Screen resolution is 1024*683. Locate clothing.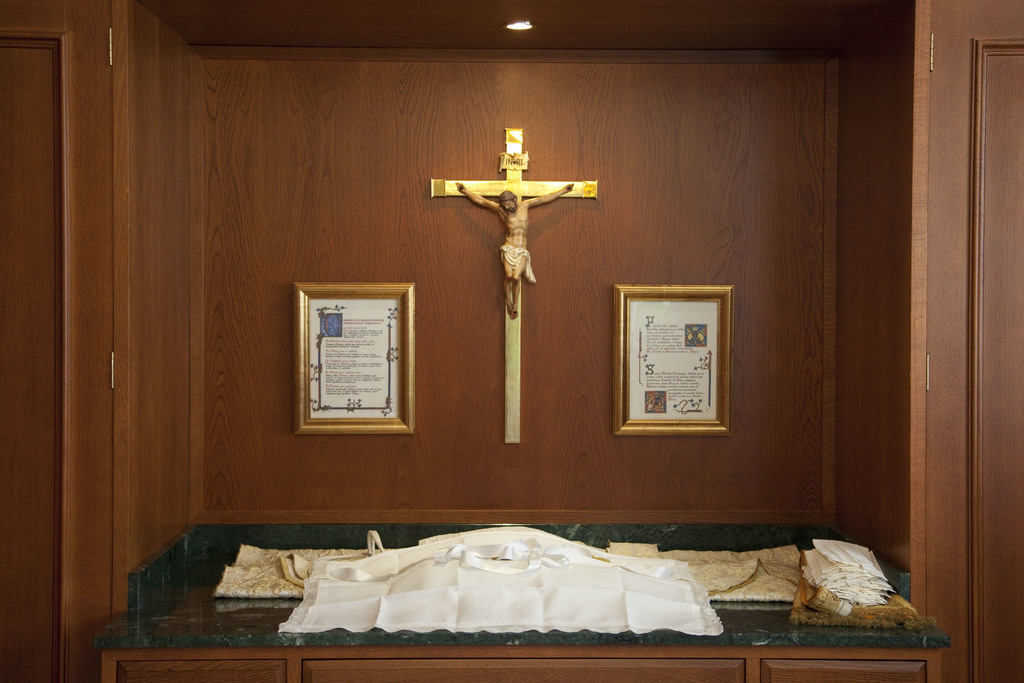
x1=275 y1=525 x2=714 y2=638.
